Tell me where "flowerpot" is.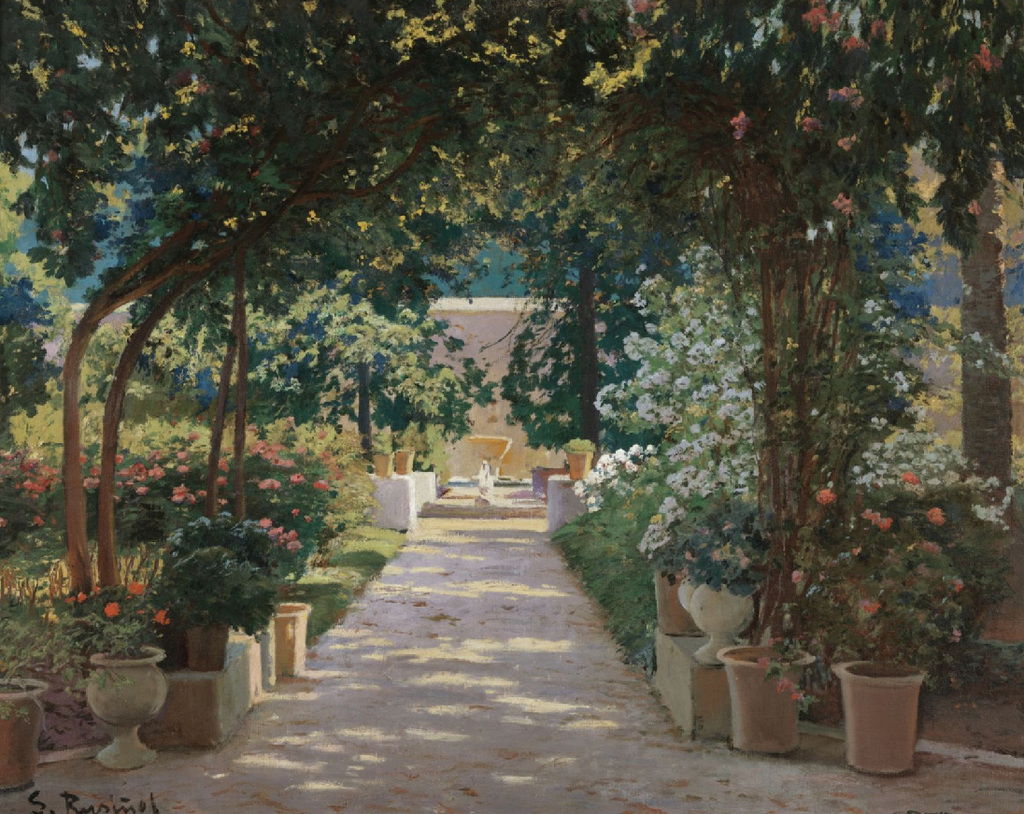
"flowerpot" is at Rect(83, 645, 171, 727).
